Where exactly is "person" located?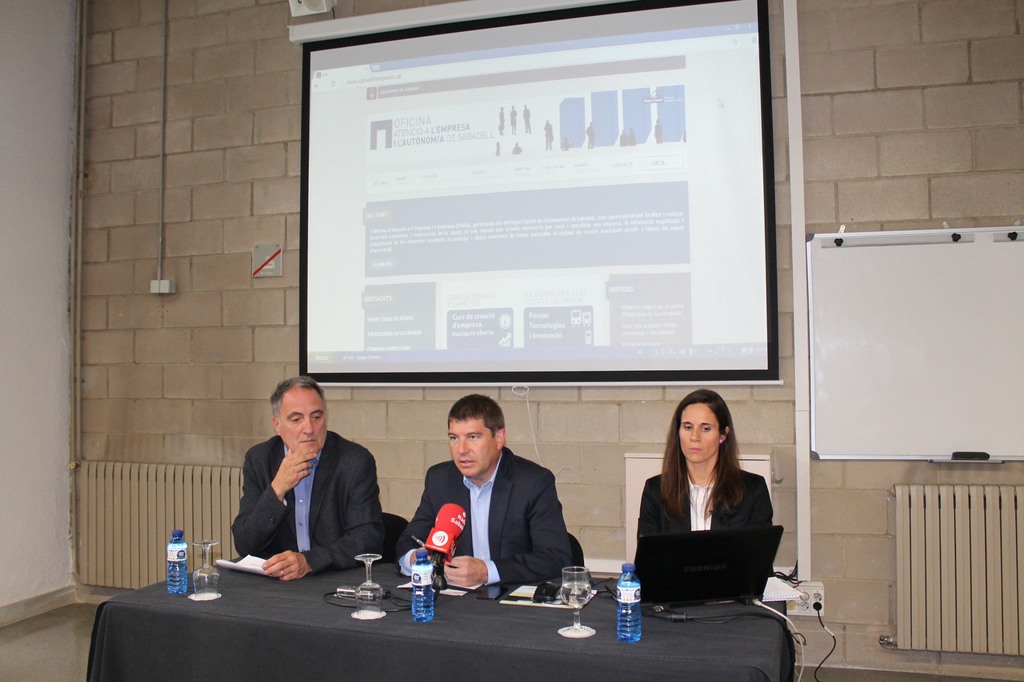
Its bounding box is select_region(395, 393, 573, 587).
